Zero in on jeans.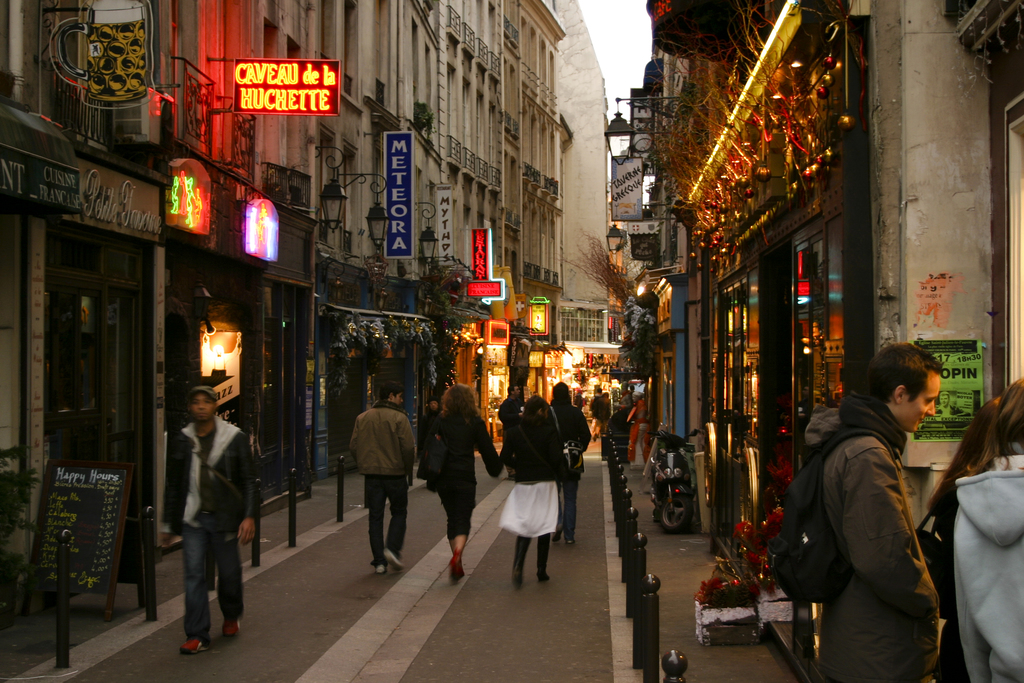
Zeroed in: crop(561, 478, 580, 539).
